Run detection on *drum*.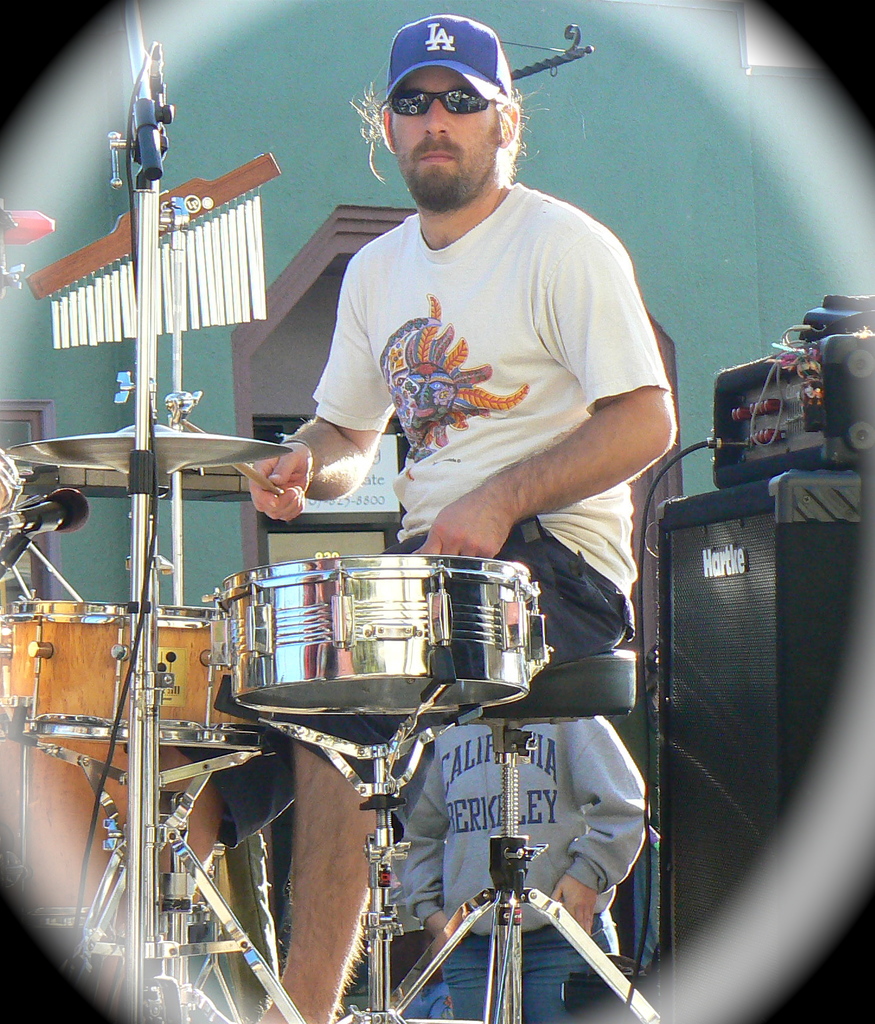
Result: l=0, t=605, r=268, b=753.
